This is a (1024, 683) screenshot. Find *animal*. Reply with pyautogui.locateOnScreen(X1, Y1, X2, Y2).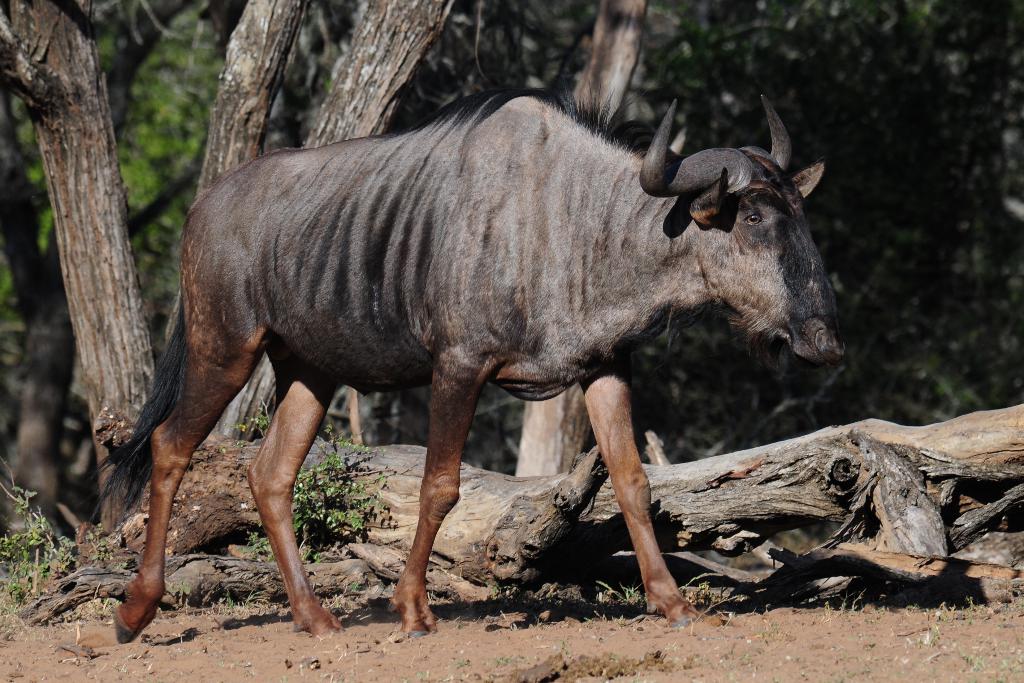
pyautogui.locateOnScreen(93, 94, 846, 644).
